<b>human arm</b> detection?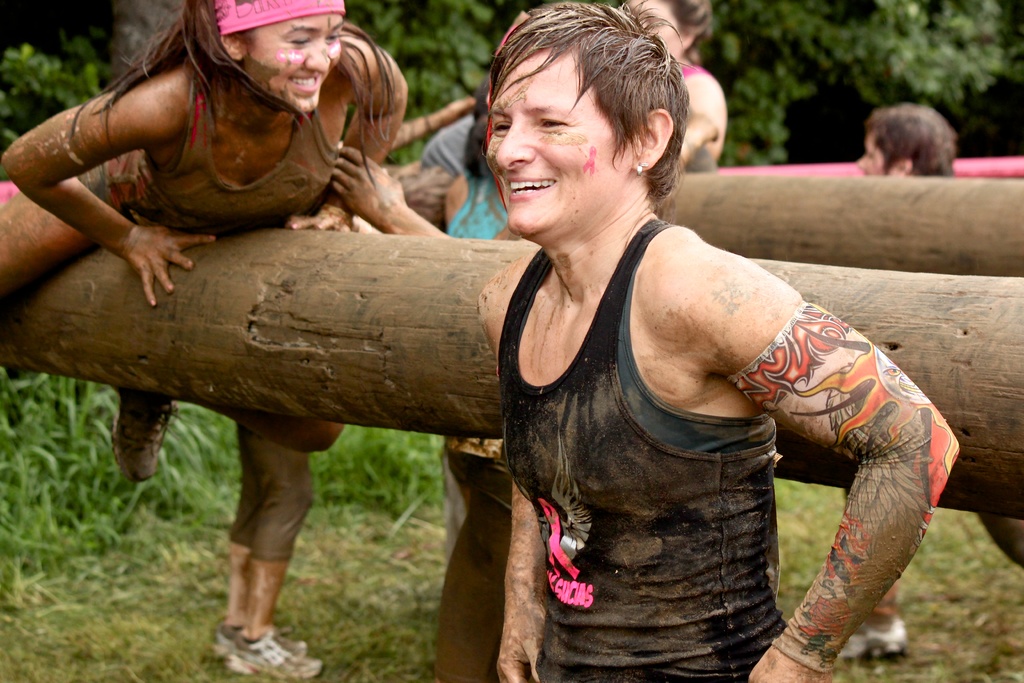
{"left": 275, "top": 52, "right": 407, "bottom": 244}
